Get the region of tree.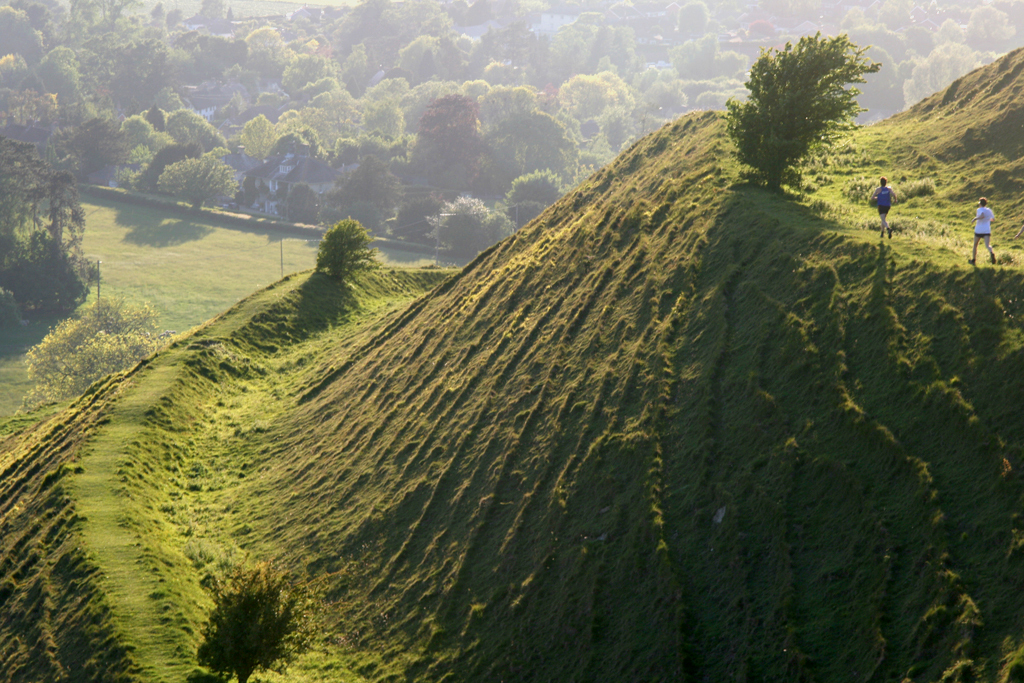
(25, 294, 166, 405).
